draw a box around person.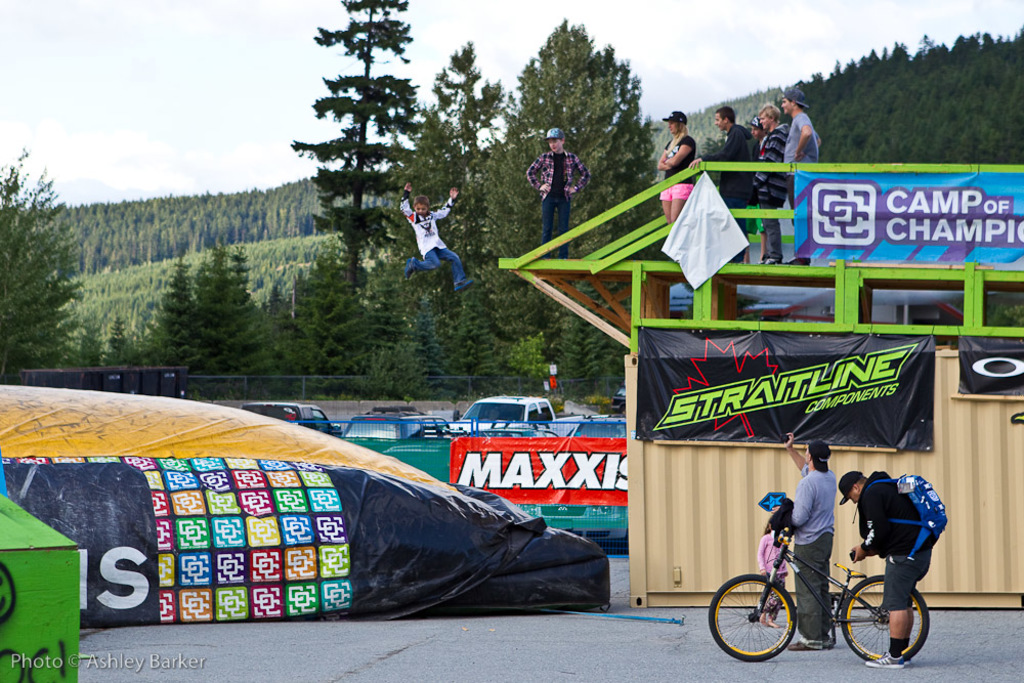
656,111,696,226.
